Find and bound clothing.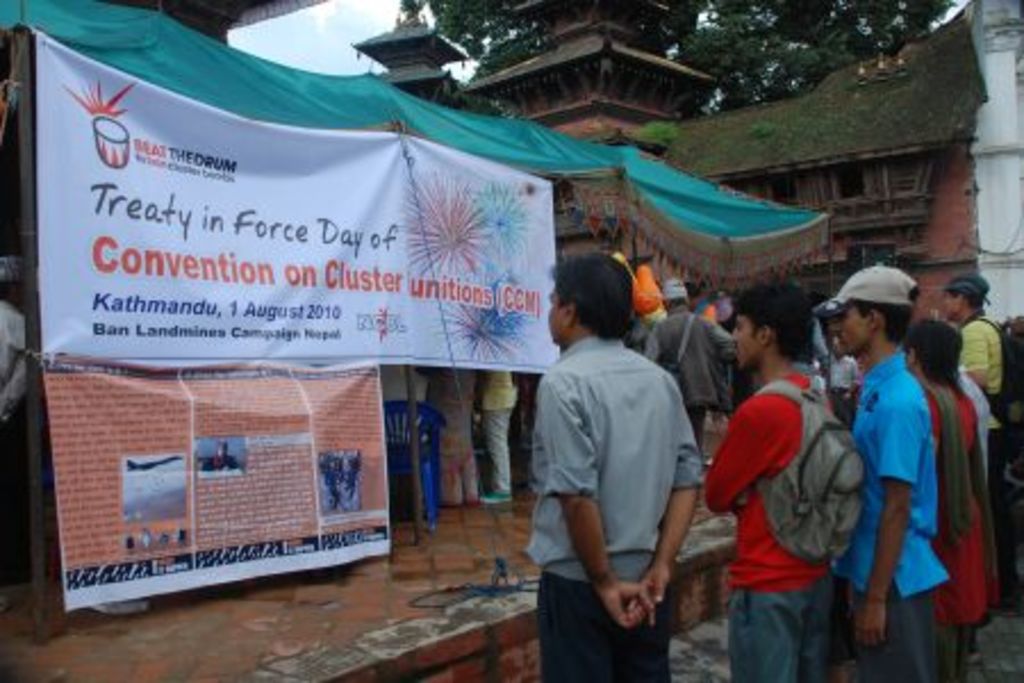
Bound: crop(426, 369, 485, 501).
